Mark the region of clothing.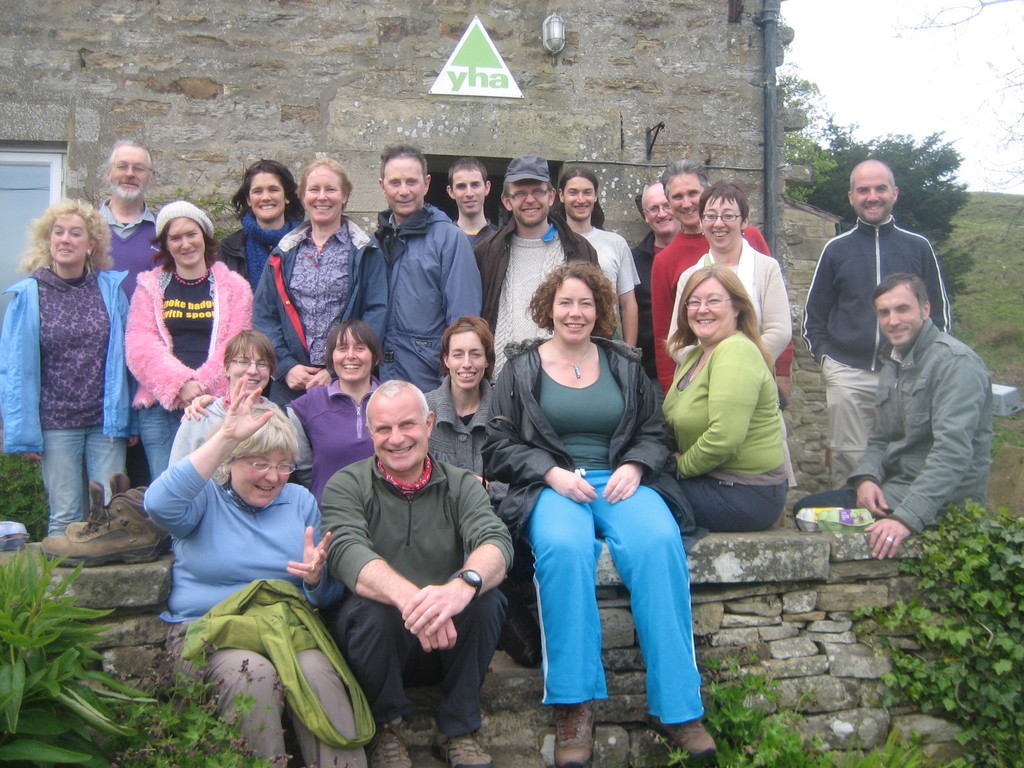
Region: BBox(627, 227, 662, 363).
